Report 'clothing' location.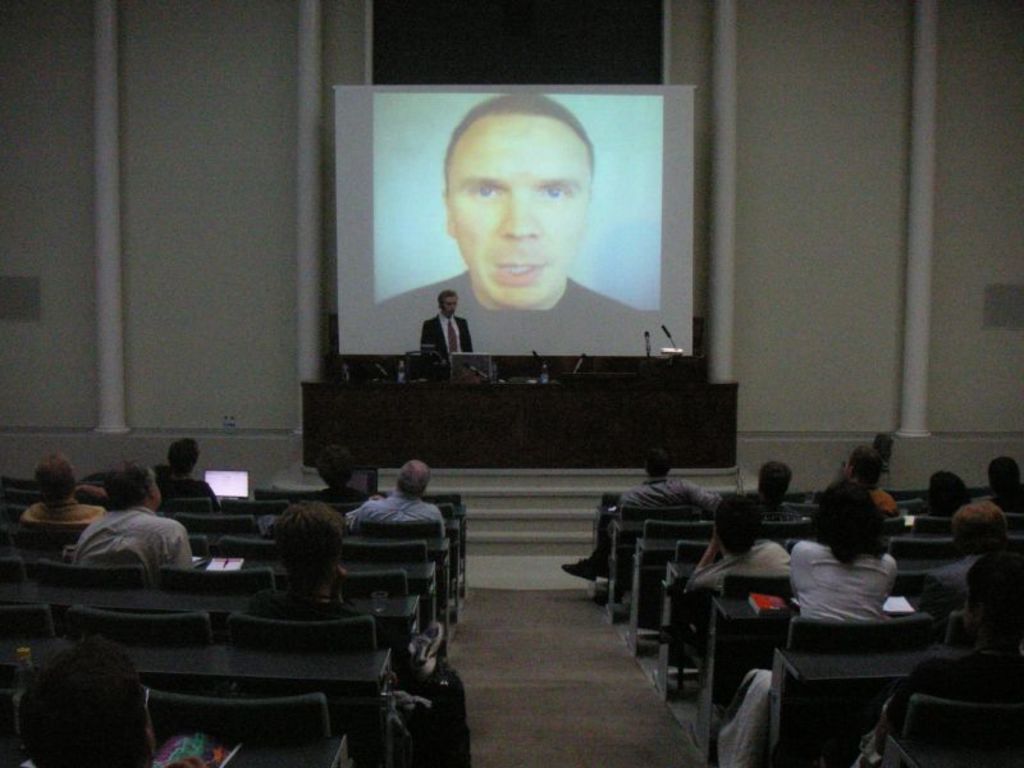
Report: detection(708, 524, 943, 763).
